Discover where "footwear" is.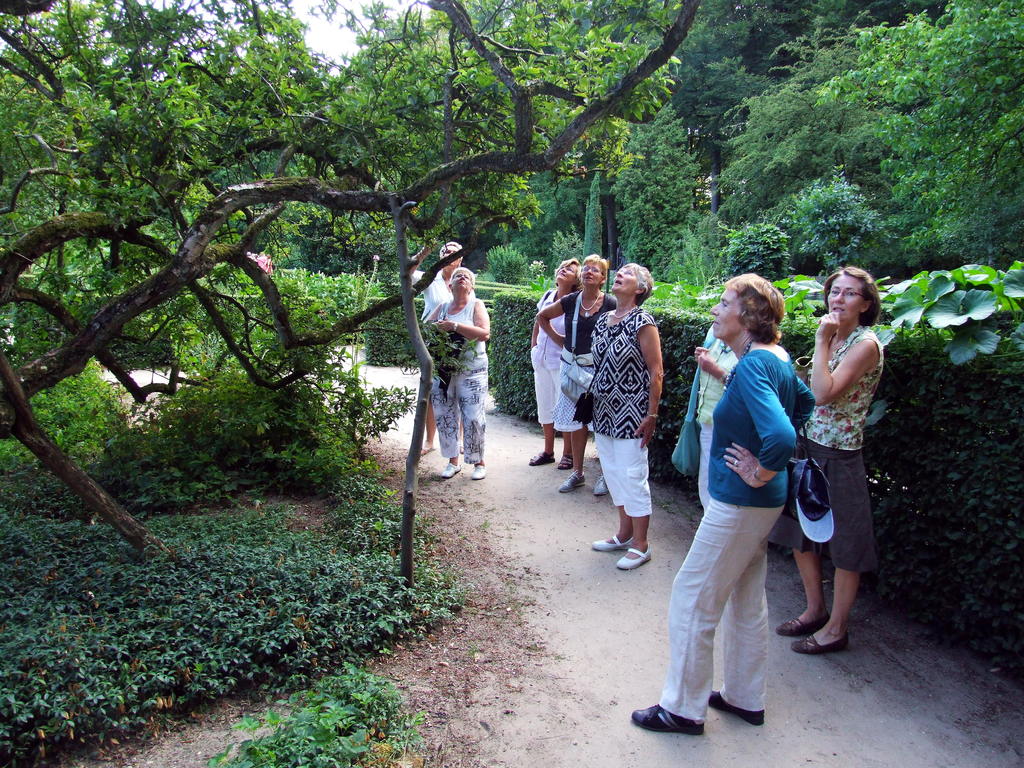
Discovered at BBox(703, 688, 765, 733).
